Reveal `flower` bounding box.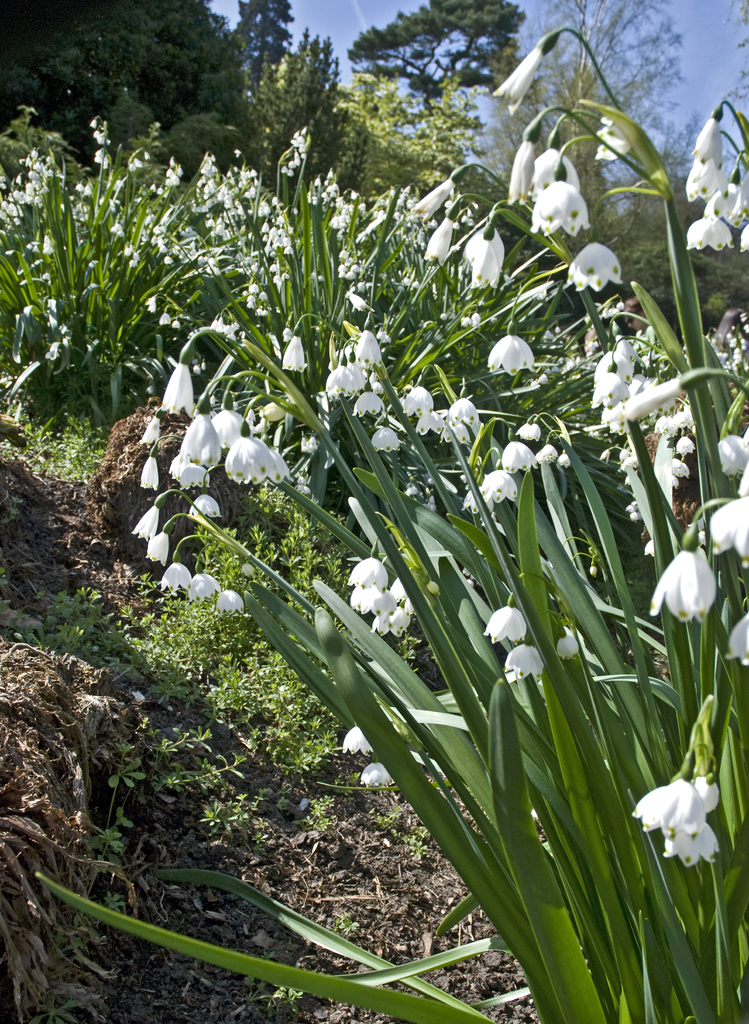
Revealed: bbox(507, 137, 538, 211).
